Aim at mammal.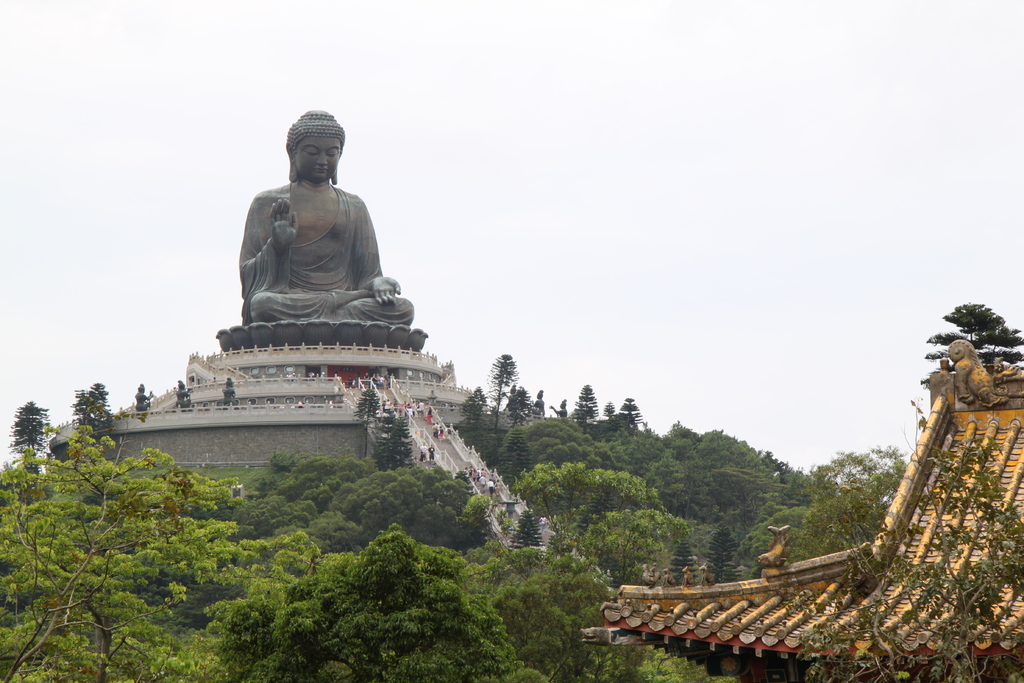
Aimed at 400:402:406:411.
